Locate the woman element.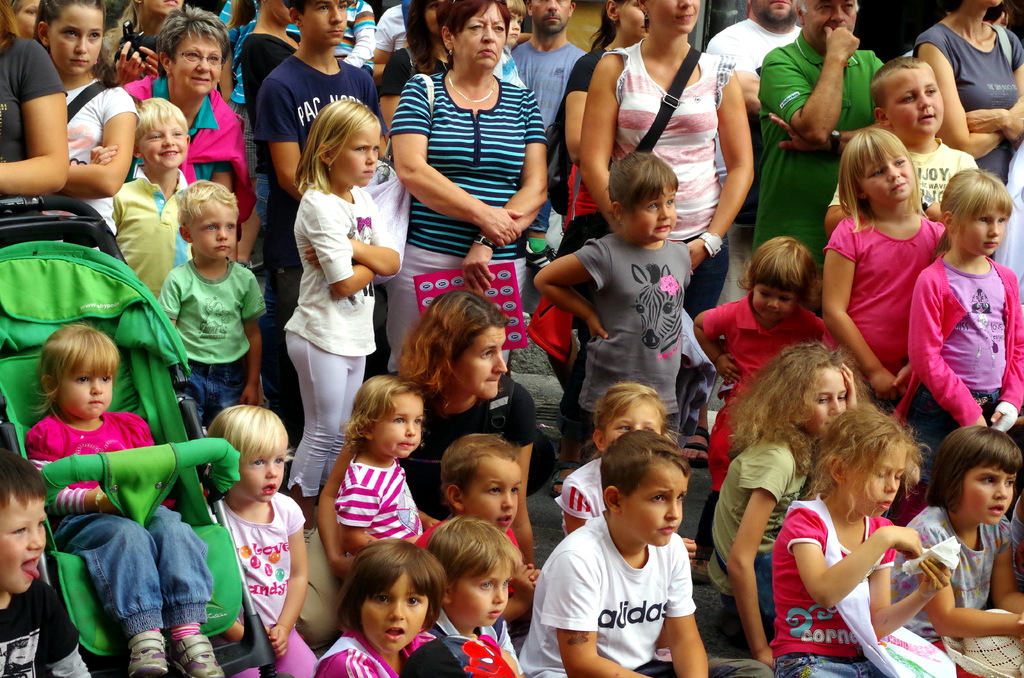
Element bbox: 294/289/539/655.
